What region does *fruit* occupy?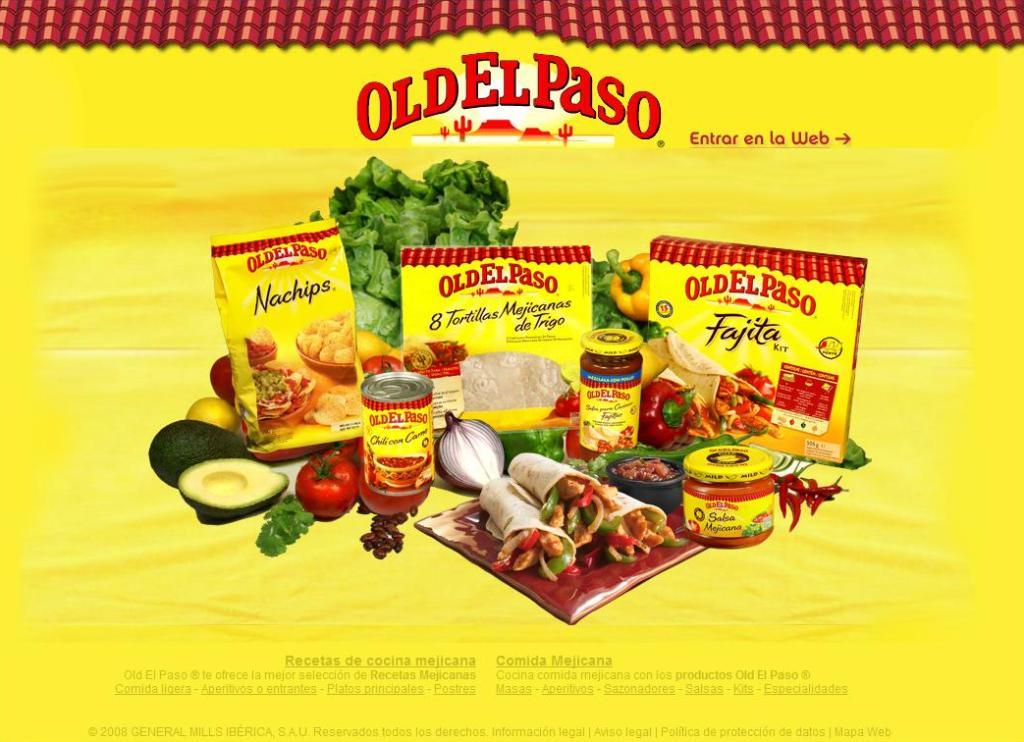
150, 419, 251, 493.
